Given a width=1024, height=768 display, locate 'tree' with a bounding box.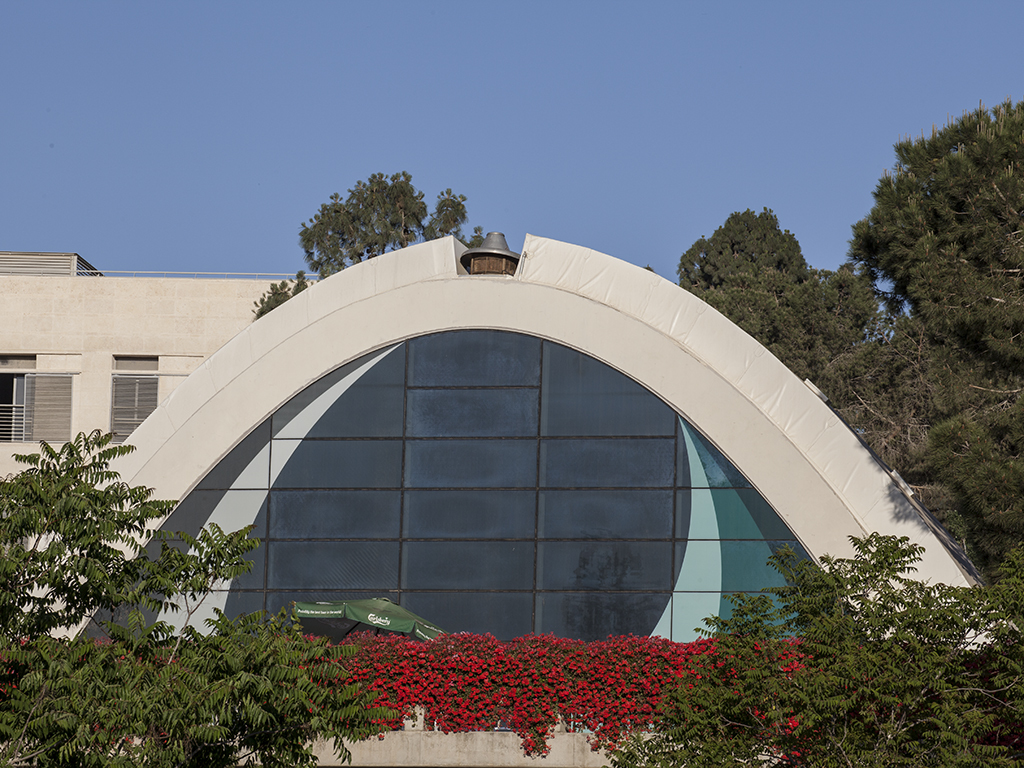
Located: (249, 163, 482, 322).
